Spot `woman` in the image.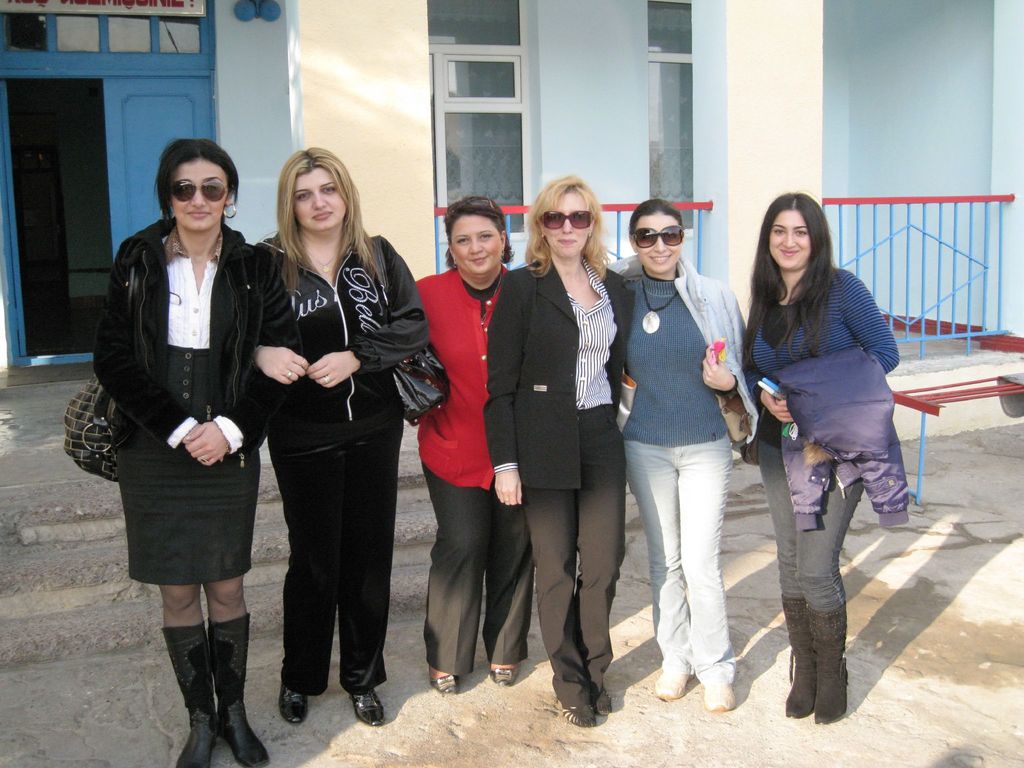
`woman` found at rect(392, 200, 540, 689).
